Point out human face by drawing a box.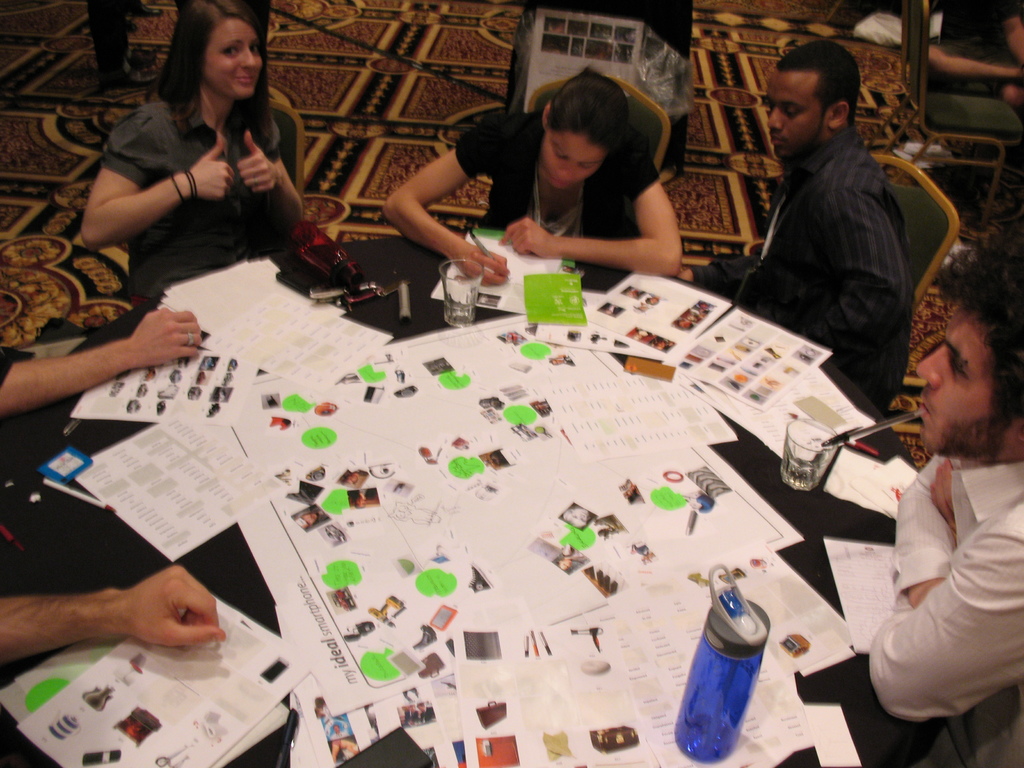
detection(202, 17, 262, 100).
